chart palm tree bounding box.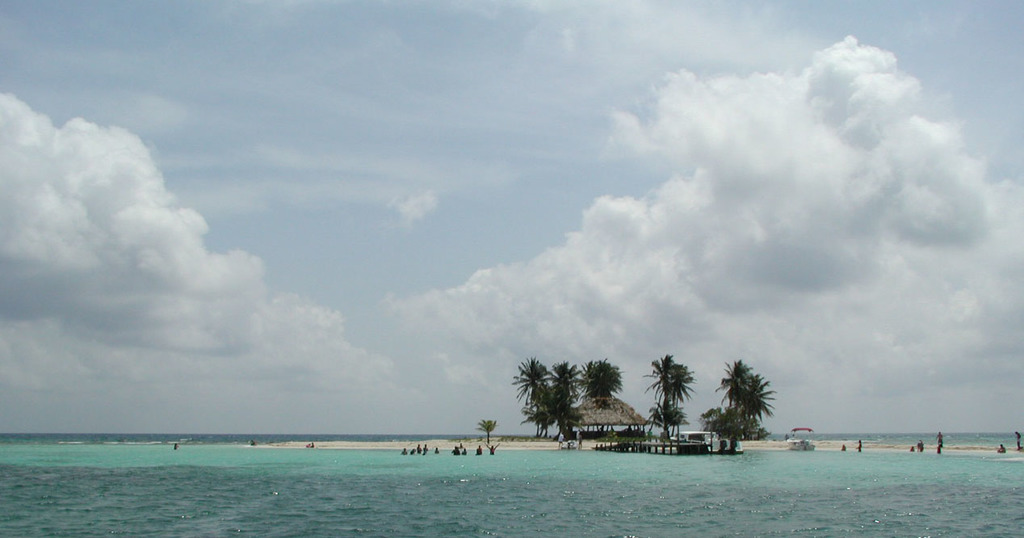
Charted: Rect(514, 390, 549, 433).
